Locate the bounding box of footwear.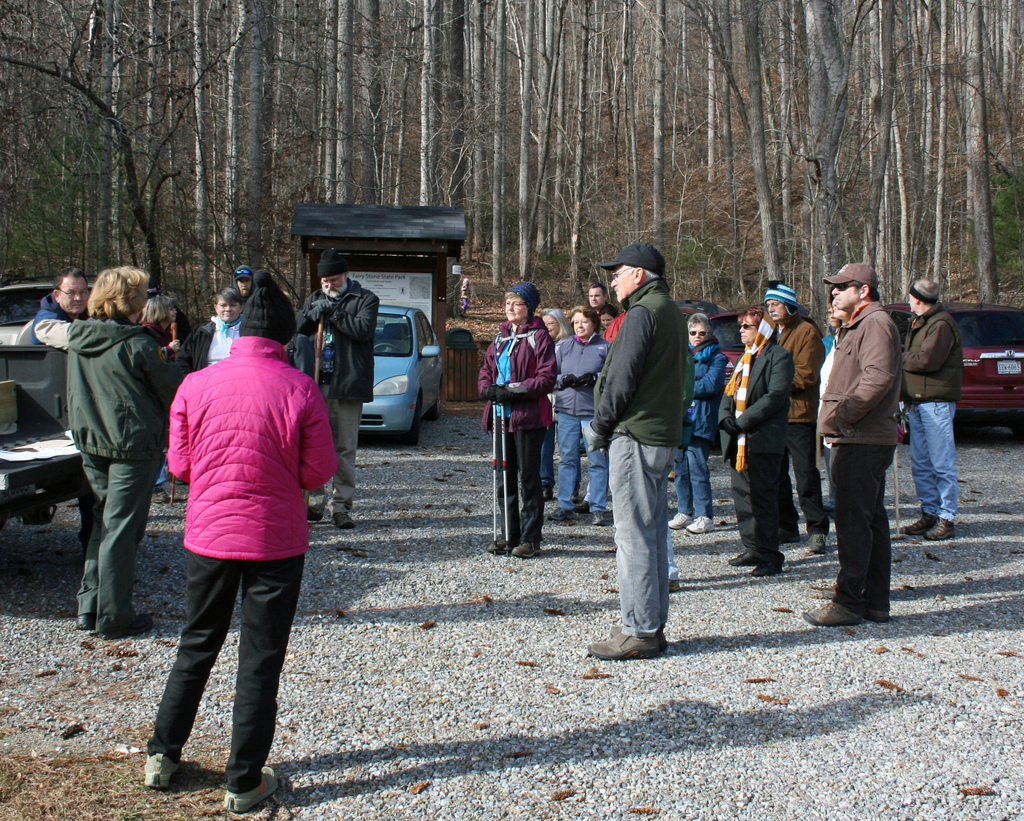
Bounding box: 752, 561, 788, 575.
